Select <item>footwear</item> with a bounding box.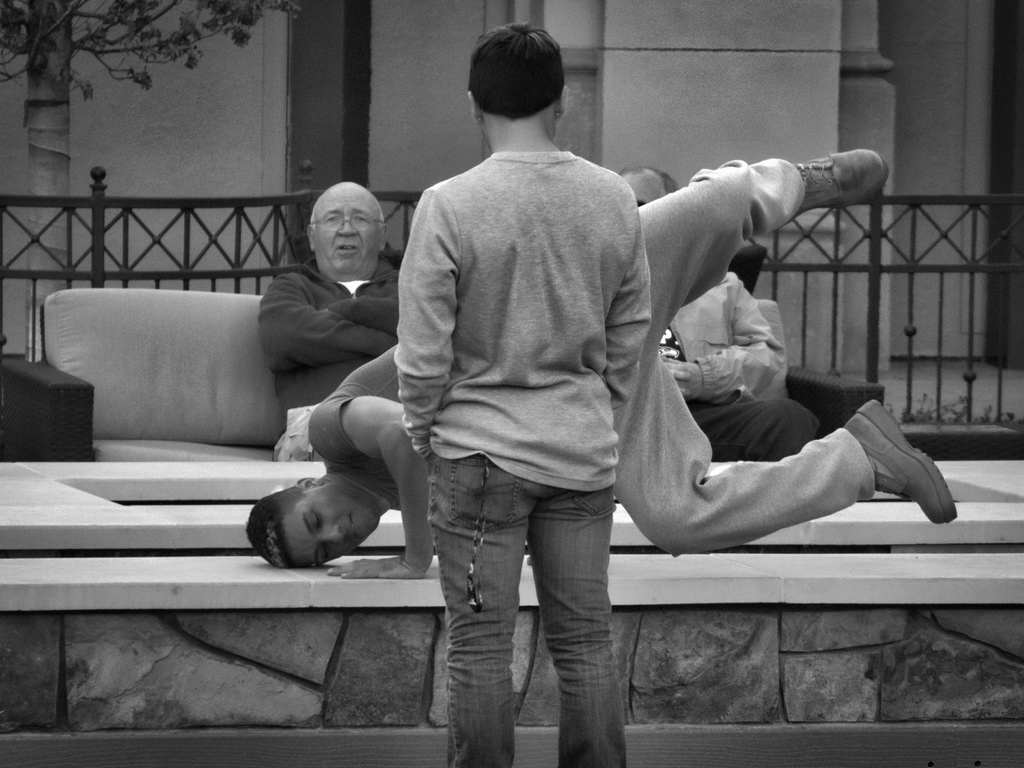
box=[841, 398, 958, 526].
